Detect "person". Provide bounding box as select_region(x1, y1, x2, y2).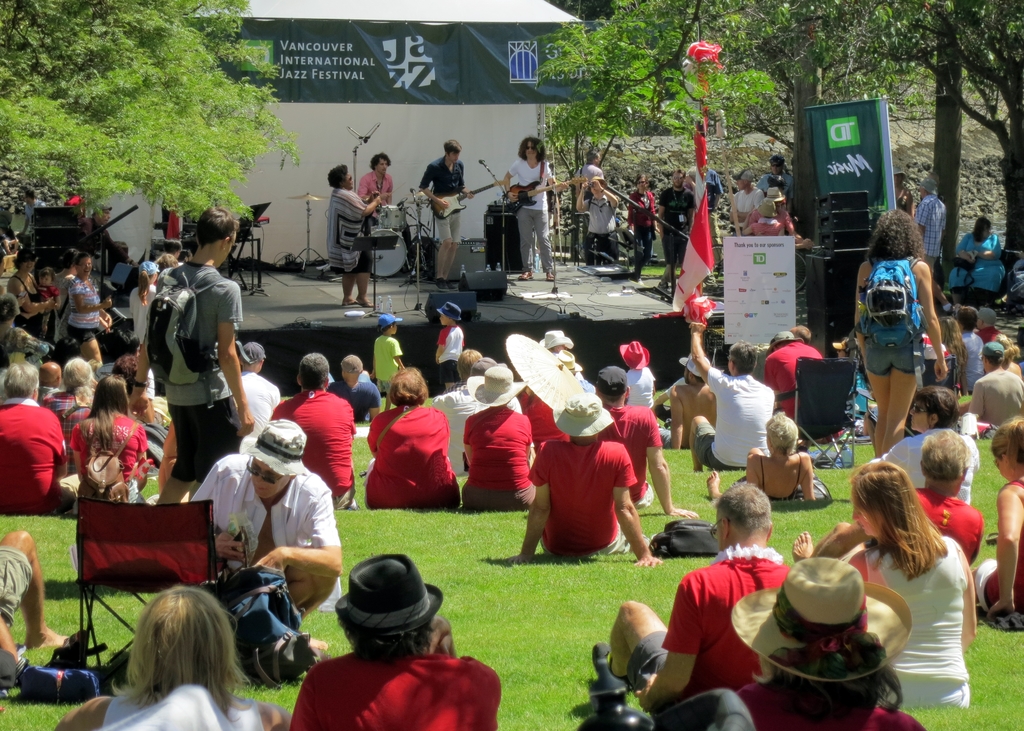
select_region(0, 525, 69, 696).
